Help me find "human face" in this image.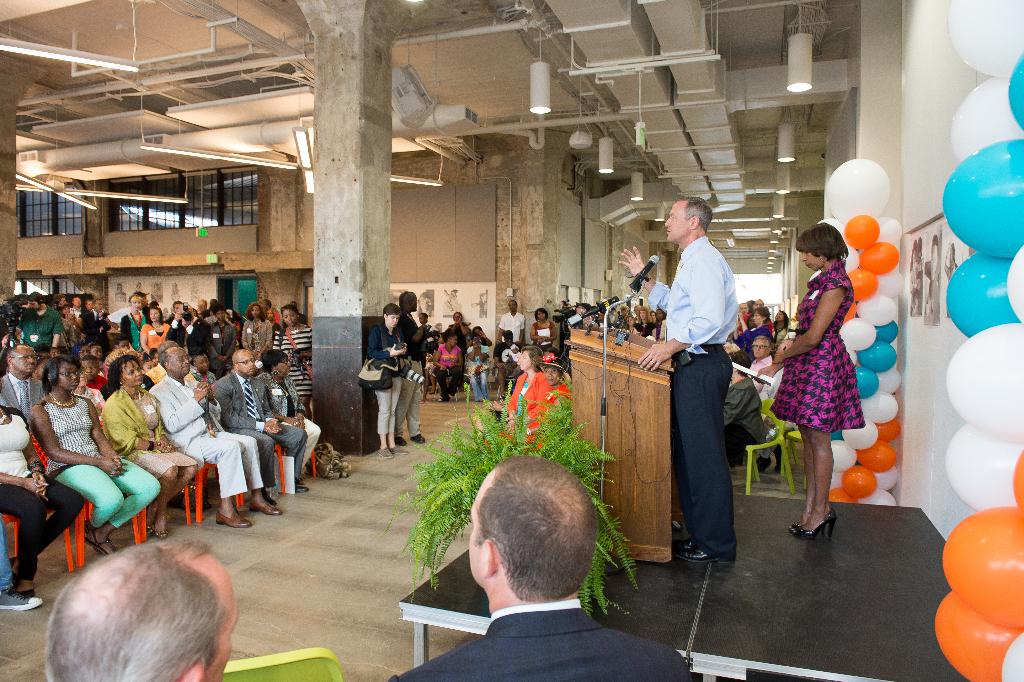
Found it: pyautogui.locateOnScreen(448, 331, 458, 347).
